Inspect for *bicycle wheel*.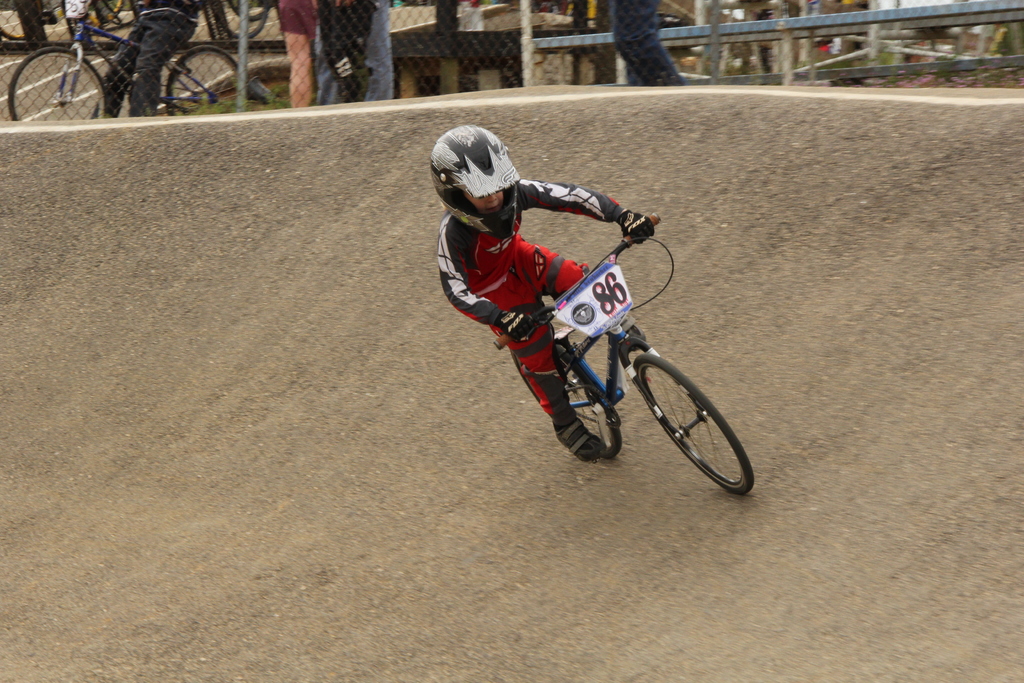
Inspection: bbox=[10, 47, 105, 118].
